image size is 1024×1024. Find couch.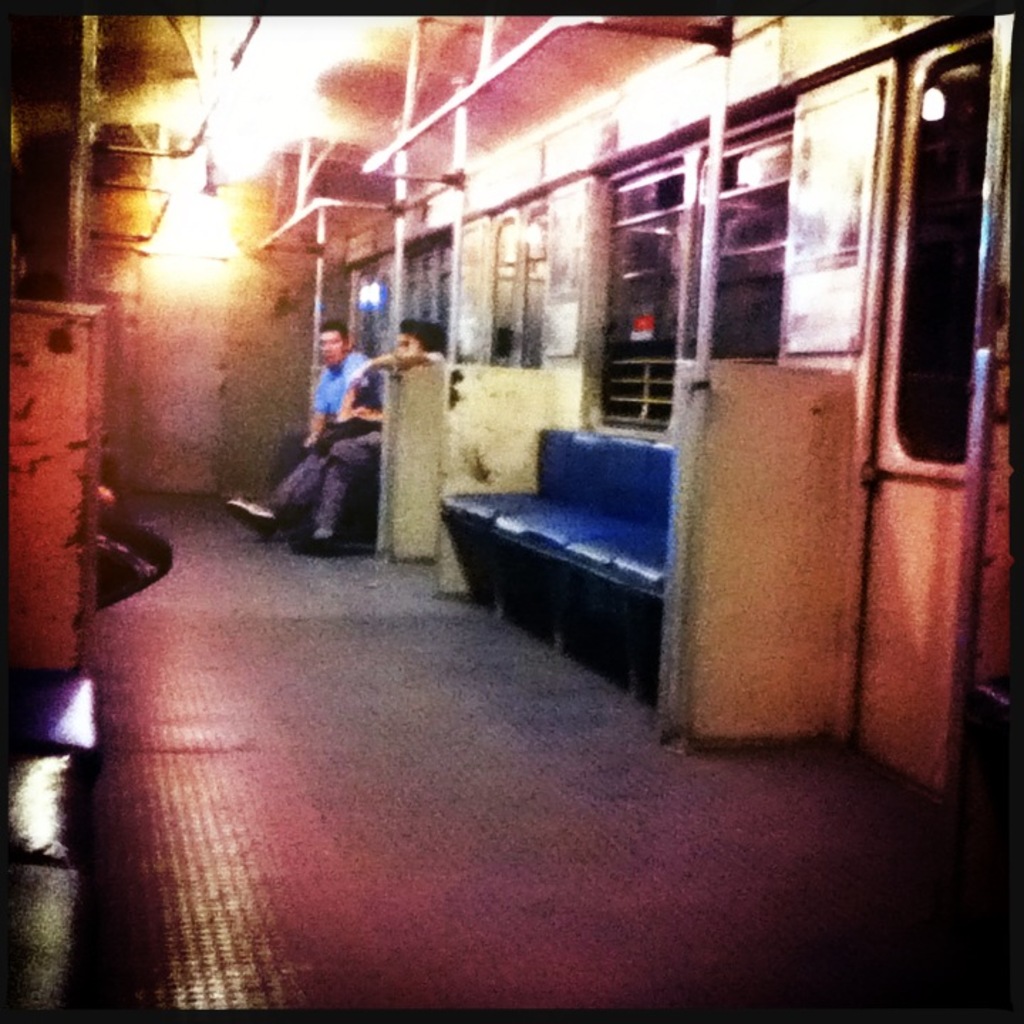
crop(411, 408, 704, 627).
